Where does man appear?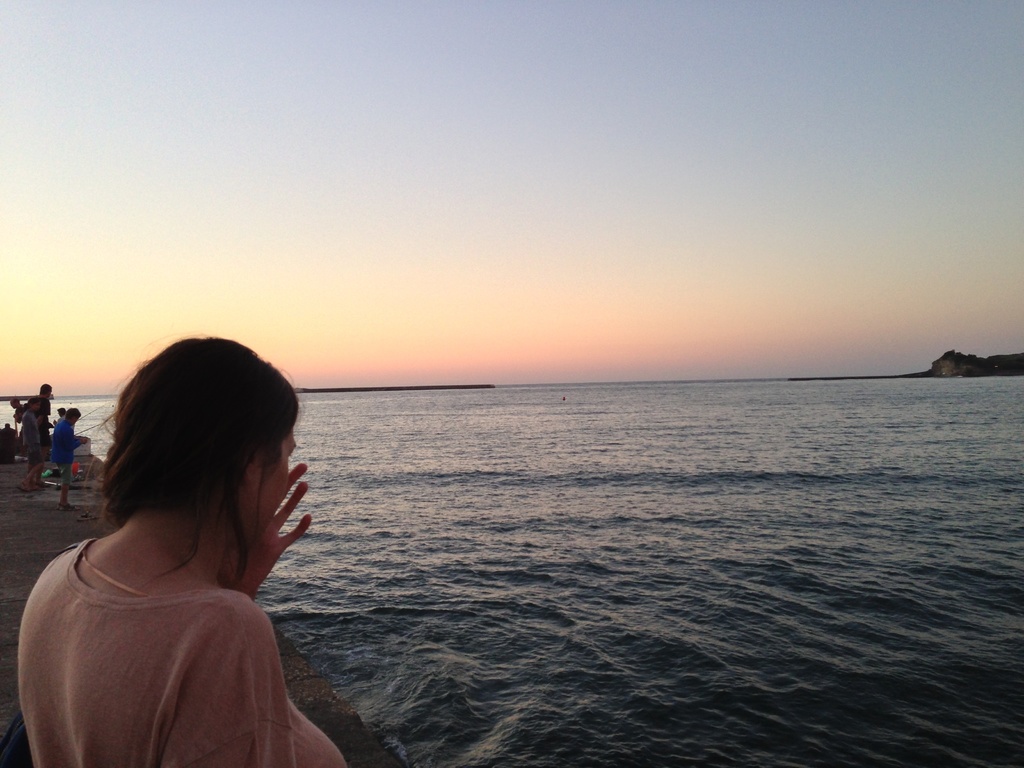
Appears at 51, 408, 87, 505.
